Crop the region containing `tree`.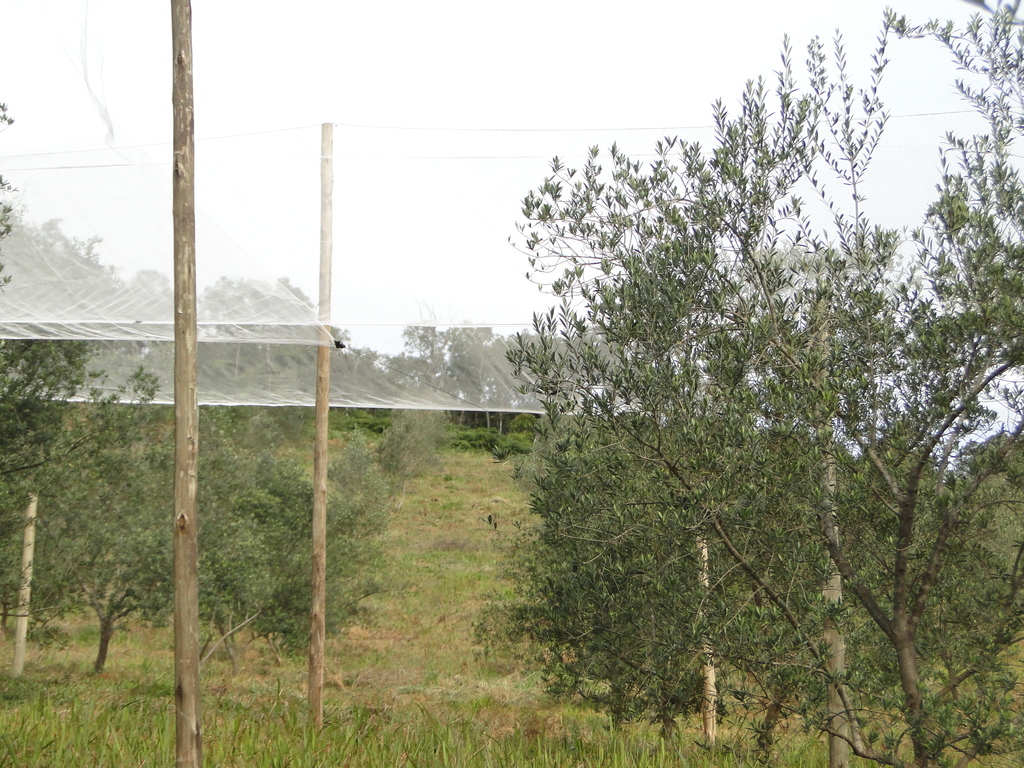
Crop region: crop(0, 100, 402, 678).
